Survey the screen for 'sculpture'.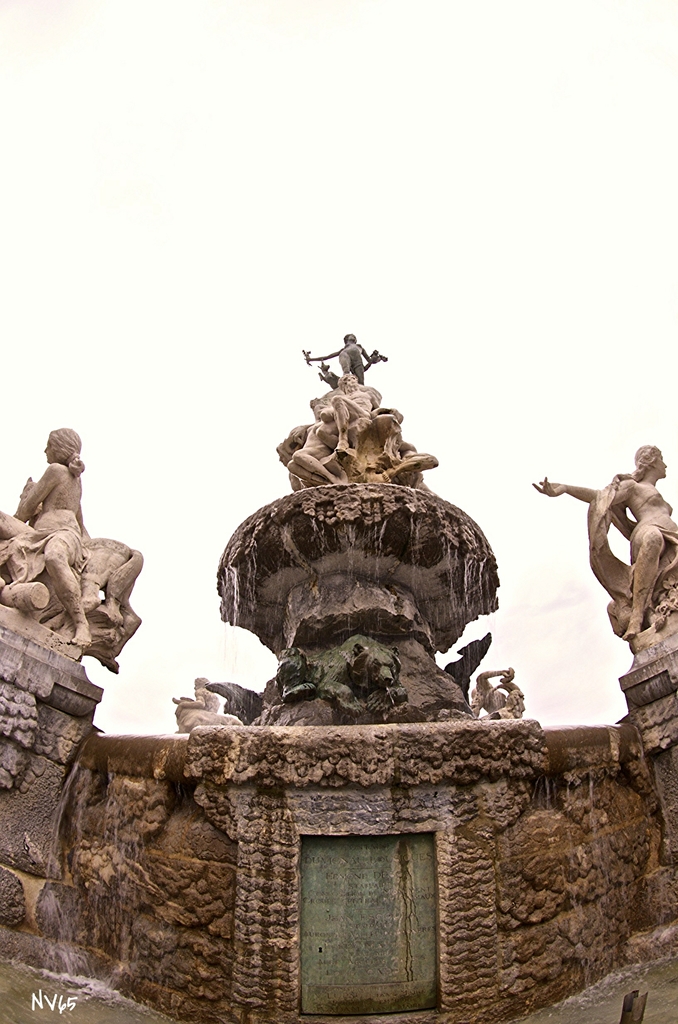
Survey found: 0, 421, 112, 642.
